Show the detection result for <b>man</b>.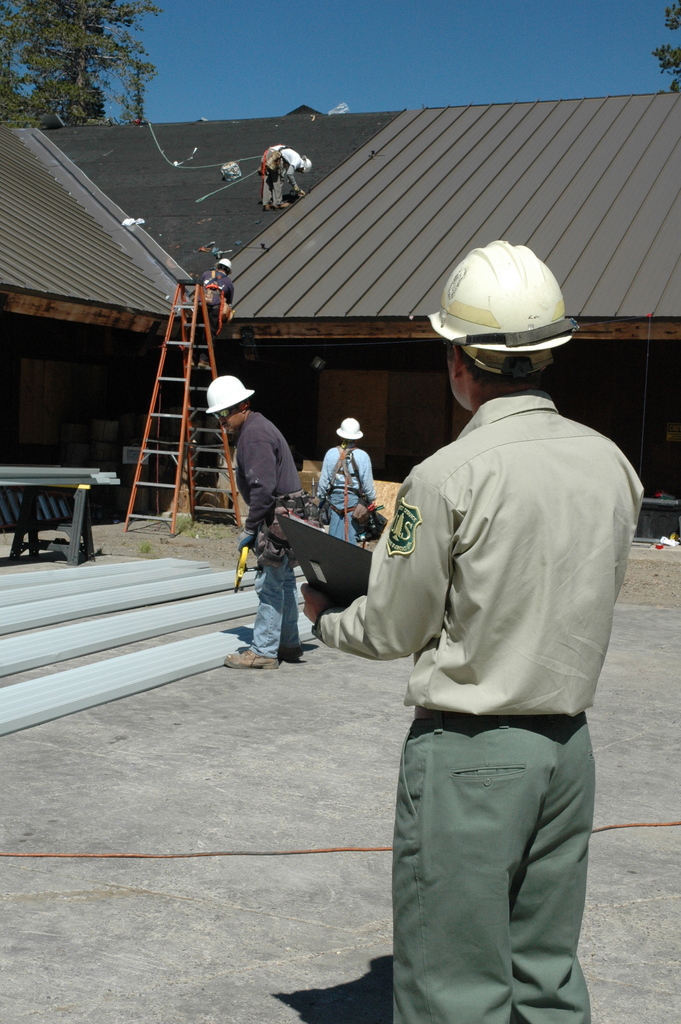
{"left": 258, "top": 145, "right": 314, "bottom": 214}.
